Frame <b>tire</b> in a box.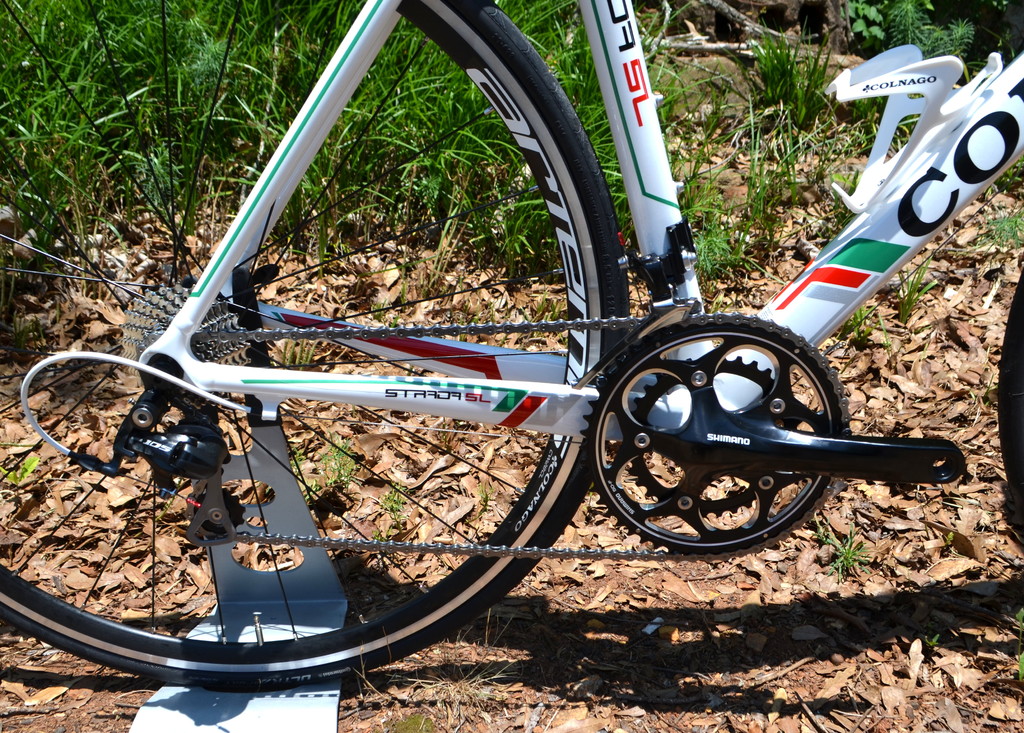
pyautogui.locateOnScreen(0, 0, 632, 696).
